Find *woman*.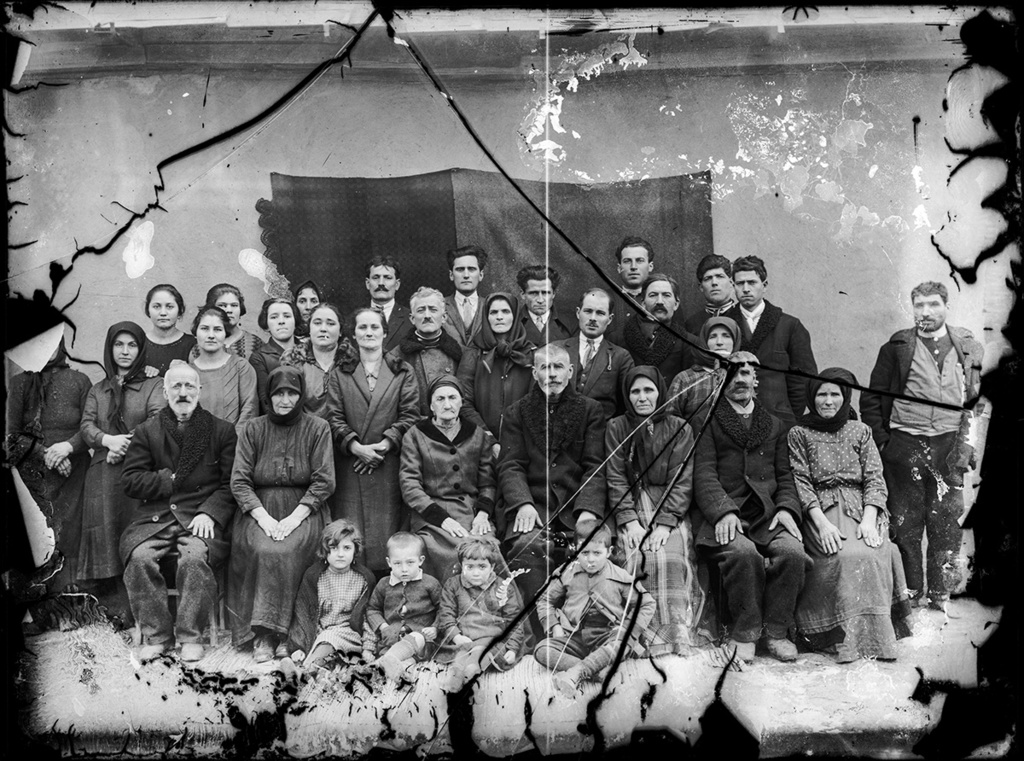
{"left": 185, "top": 308, "right": 256, "bottom": 433}.
